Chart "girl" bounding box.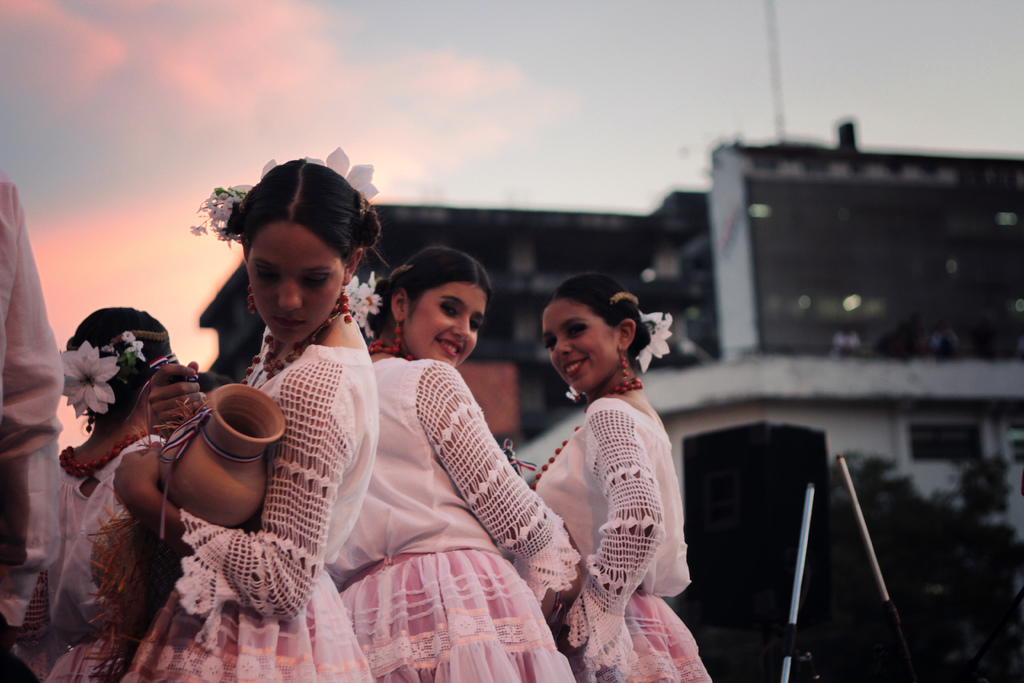
Charted: bbox(117, 145, 390, 682).
